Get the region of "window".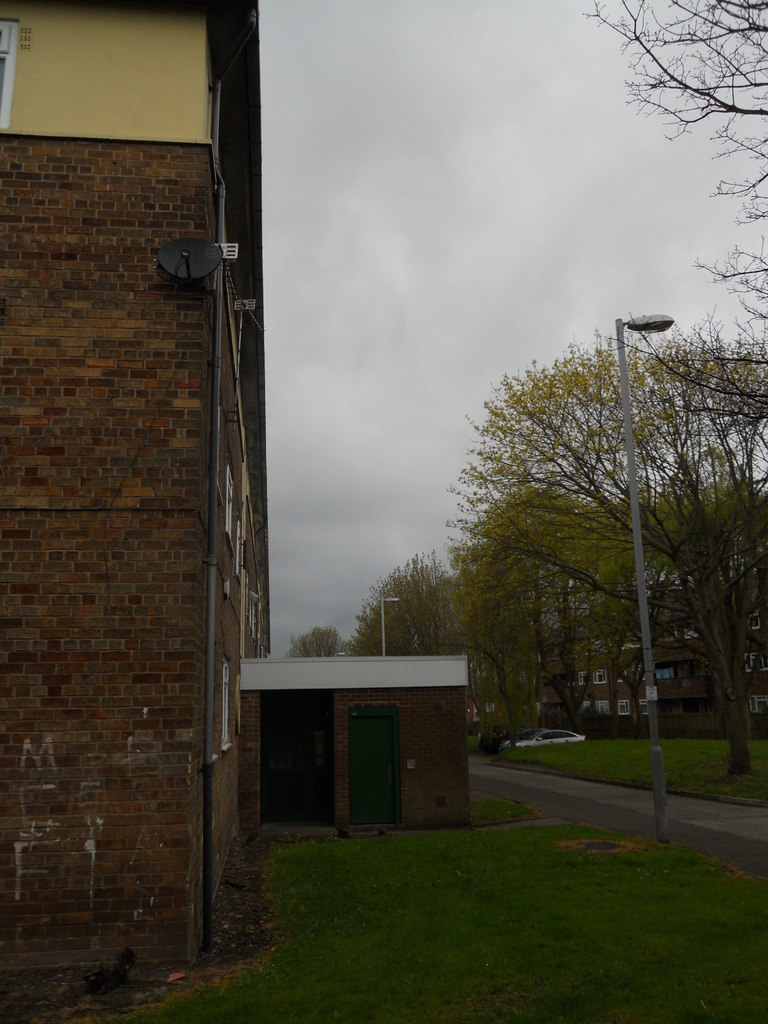
select_region(32, 18, 214, 179).
